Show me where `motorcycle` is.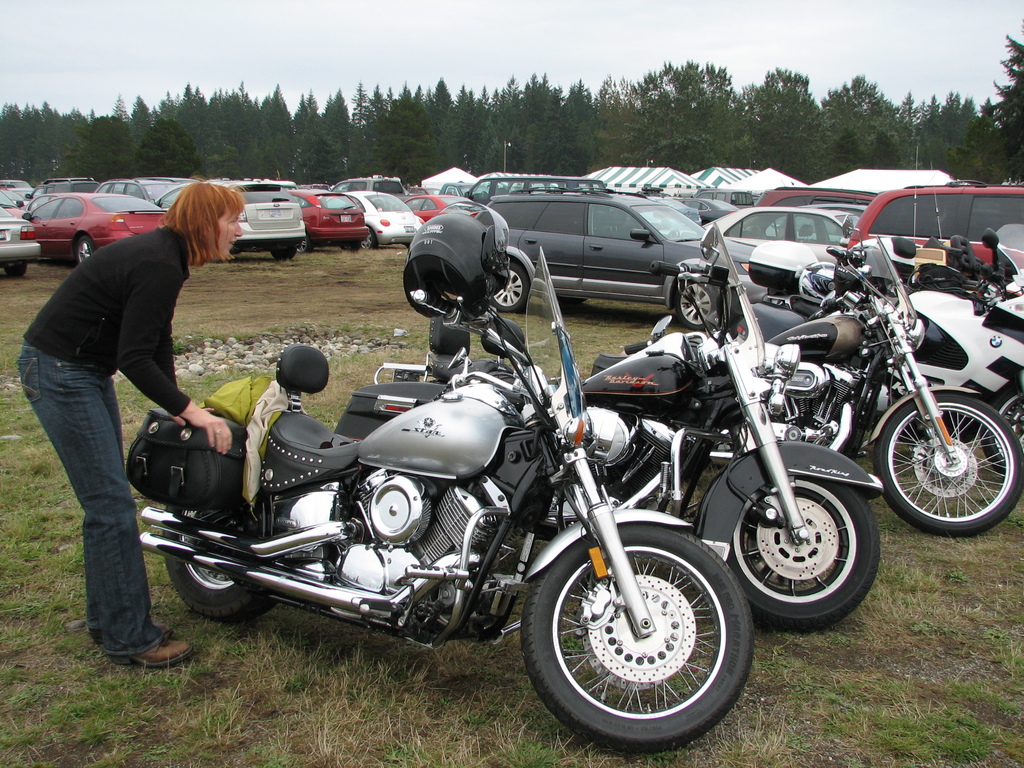
`motorcycle` is at 138:248:754:753.
